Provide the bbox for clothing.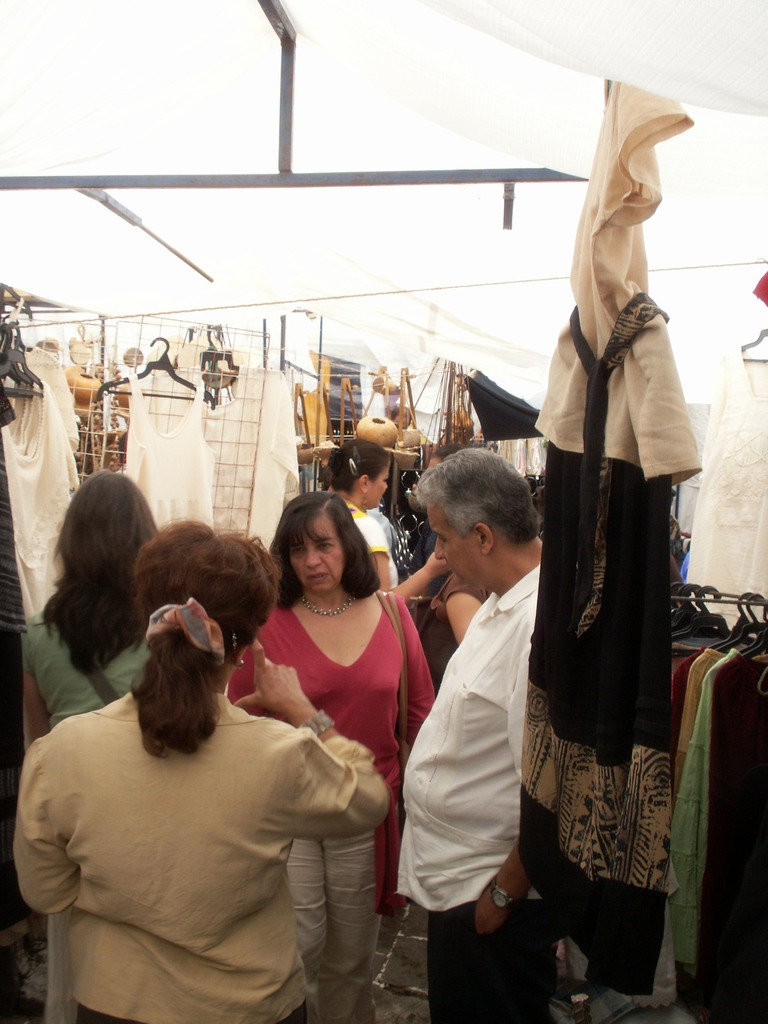
{"x1": 397, "y1": 566, "x2": 565, "y2": 1018}.
